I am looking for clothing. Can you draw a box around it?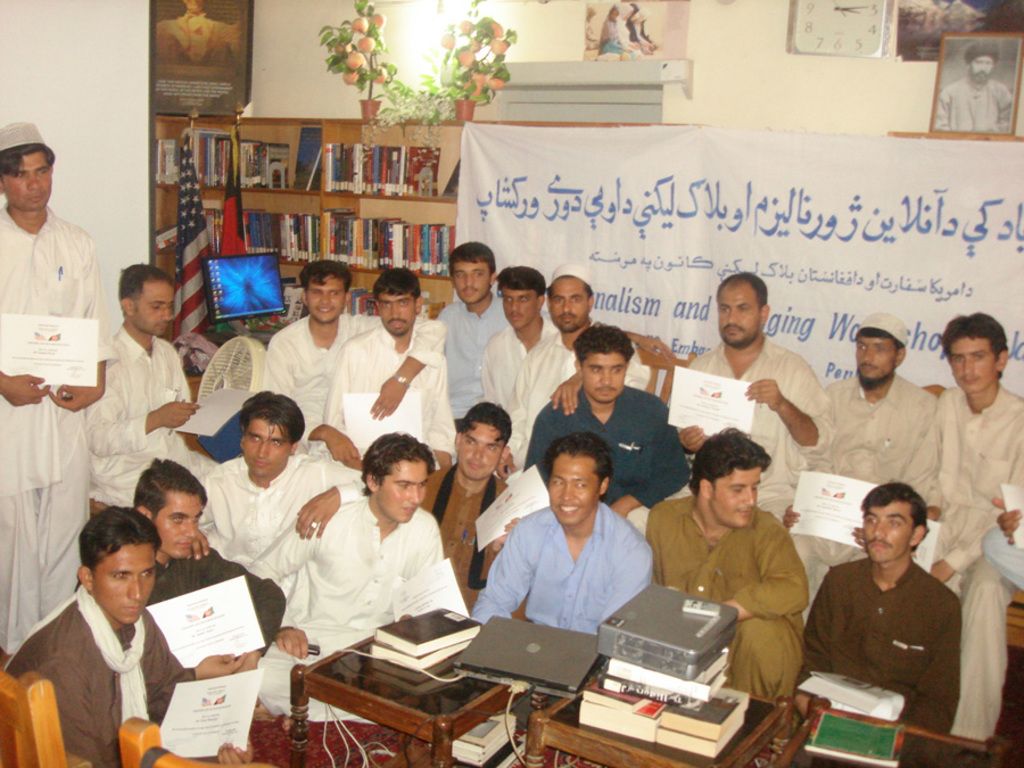
Sure, the bounding box is (271,311,453,473).
